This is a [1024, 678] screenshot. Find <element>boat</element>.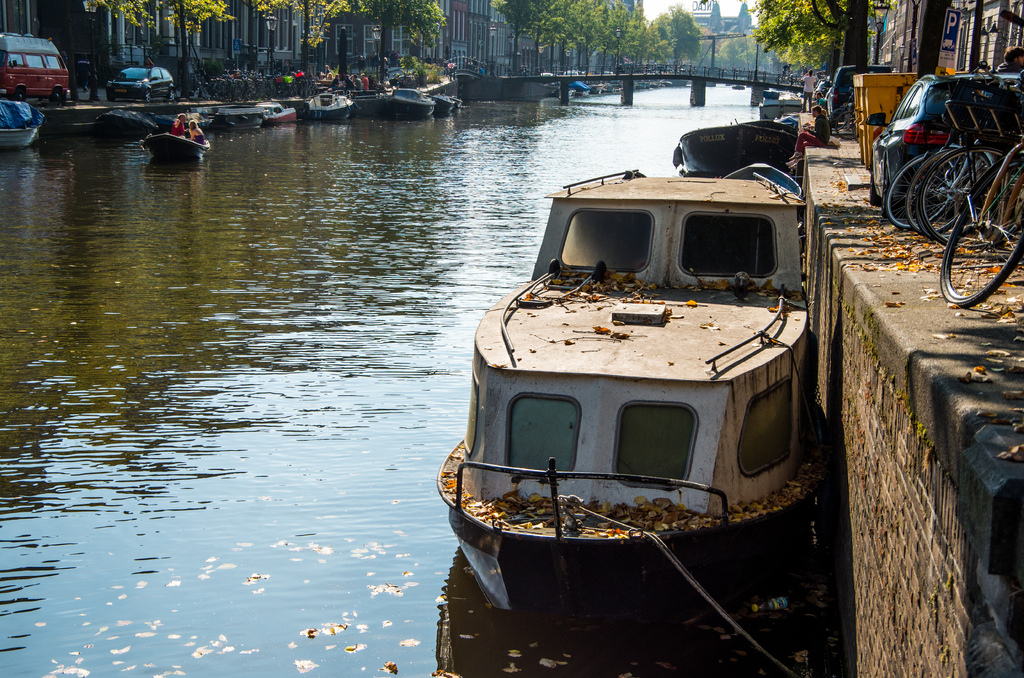
Bounding box: select_region(567, 81, 604, 95).
